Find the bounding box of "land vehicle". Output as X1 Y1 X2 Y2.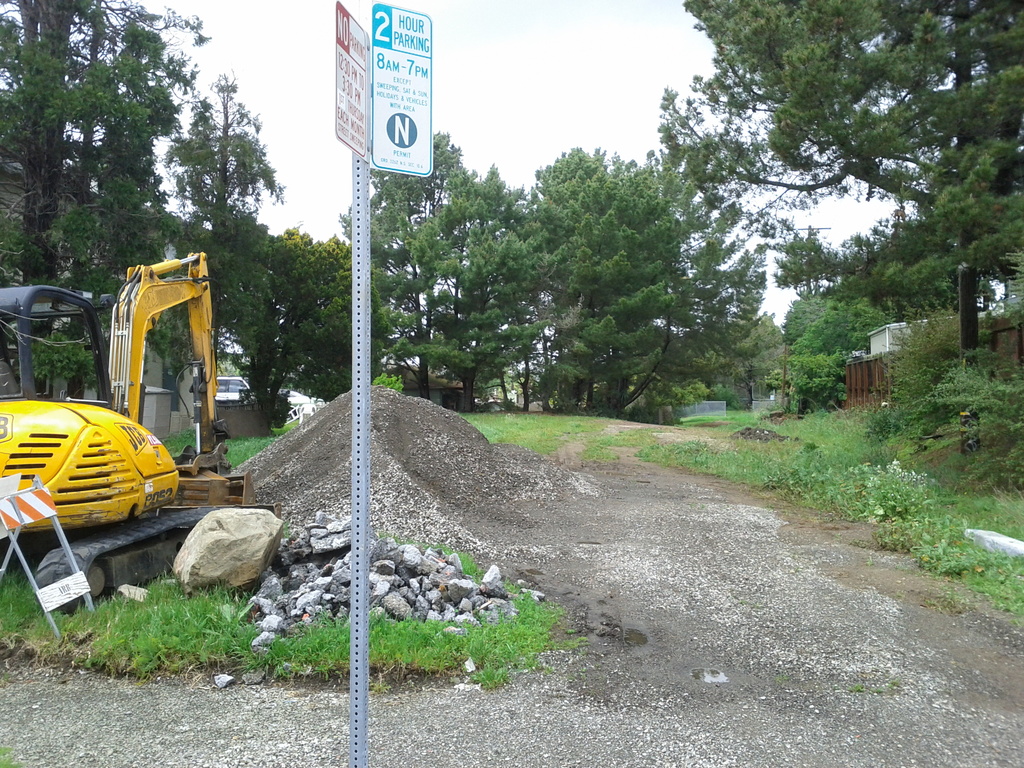
216 373 251 403.
